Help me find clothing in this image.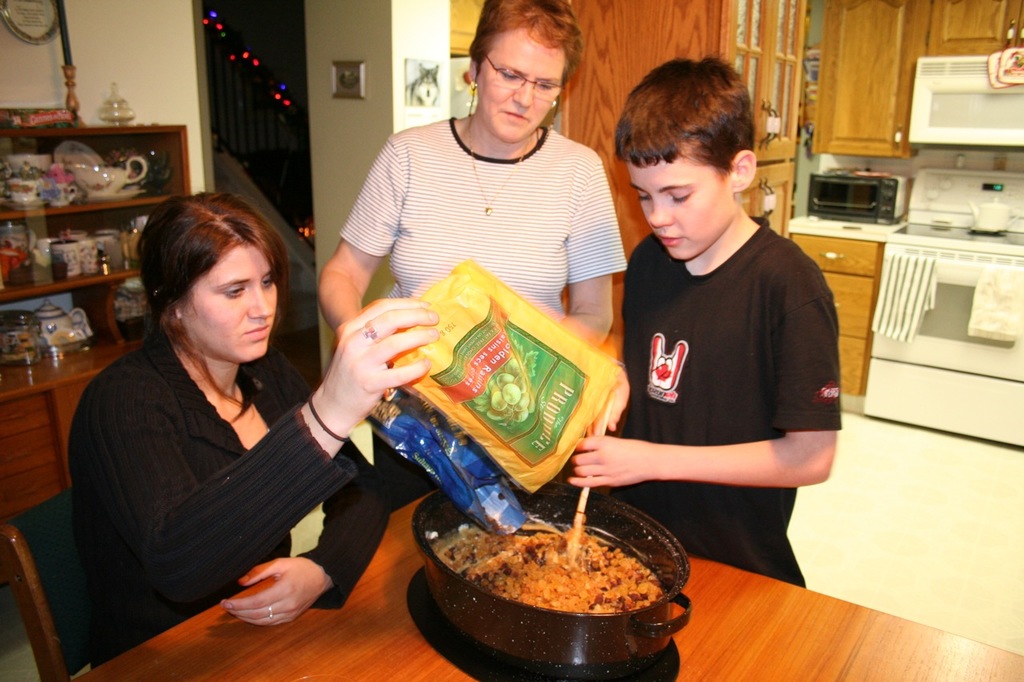
Found it: l=611, t=214, r=846, b=589.
